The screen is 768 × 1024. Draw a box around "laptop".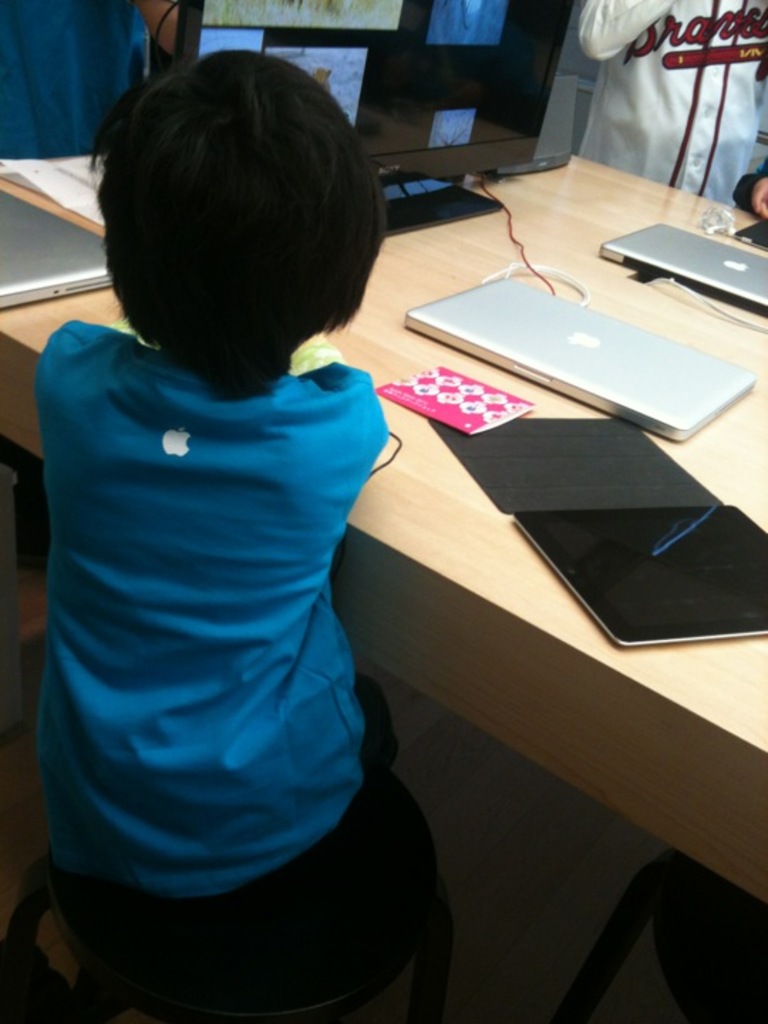
[x1=0, y1=189, x2=115, y2=310].
